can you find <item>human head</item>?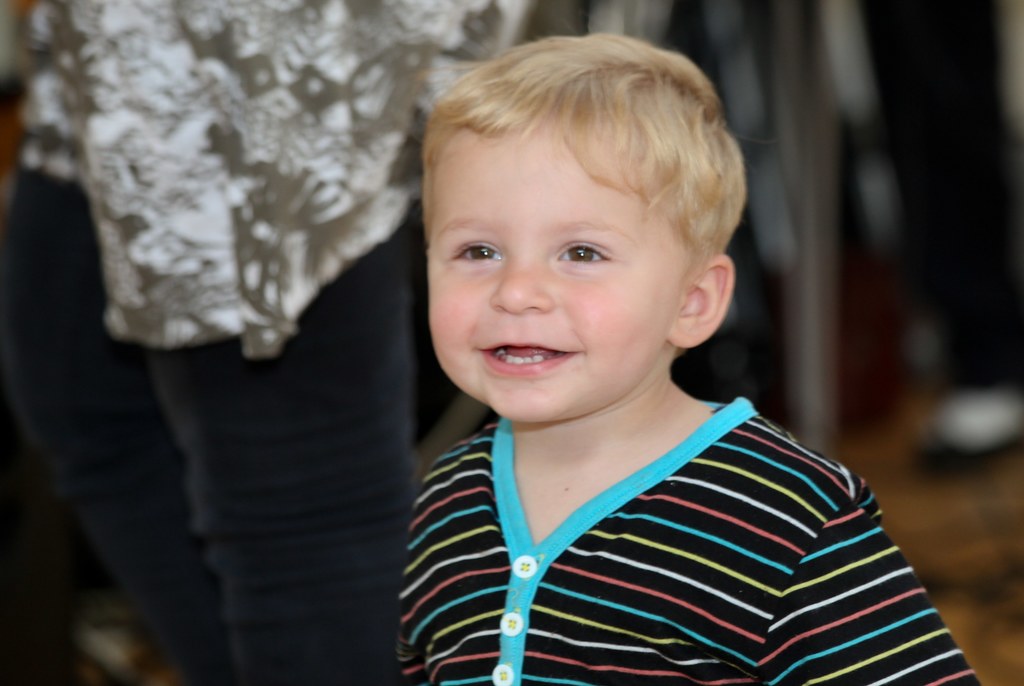
Yes, bounding box: <box>411,28,756,442</box>.
